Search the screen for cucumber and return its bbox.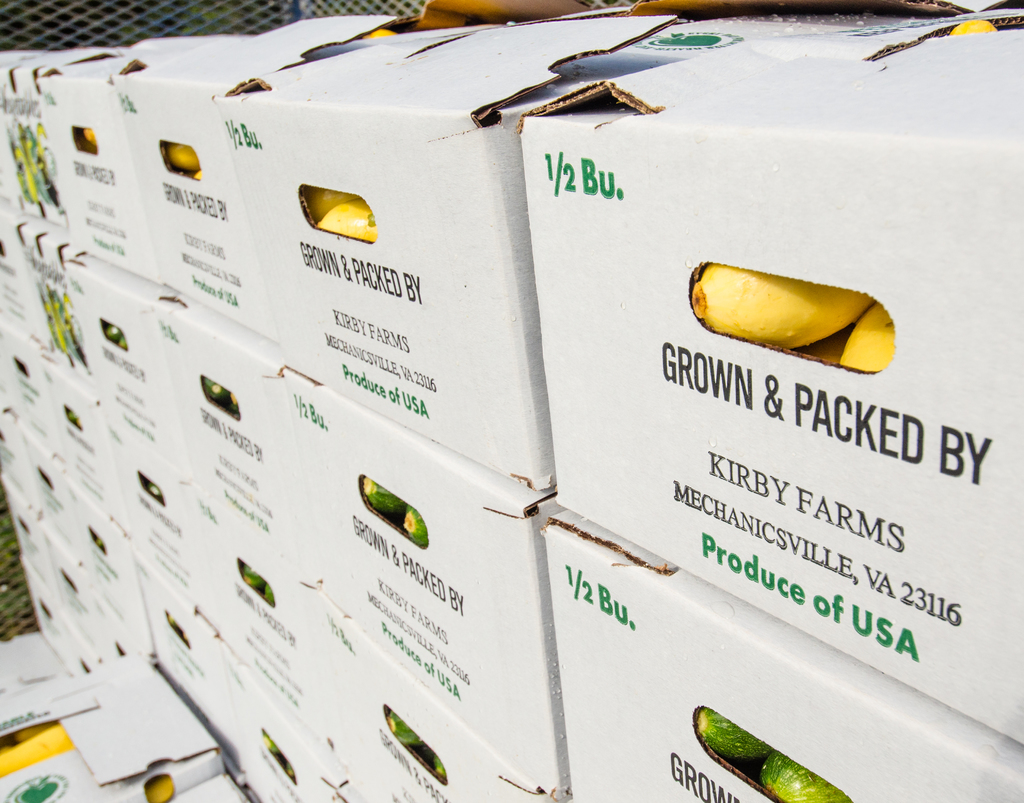
Found: pyautogui.locateOnScreen(360, 26, 396, 36).
